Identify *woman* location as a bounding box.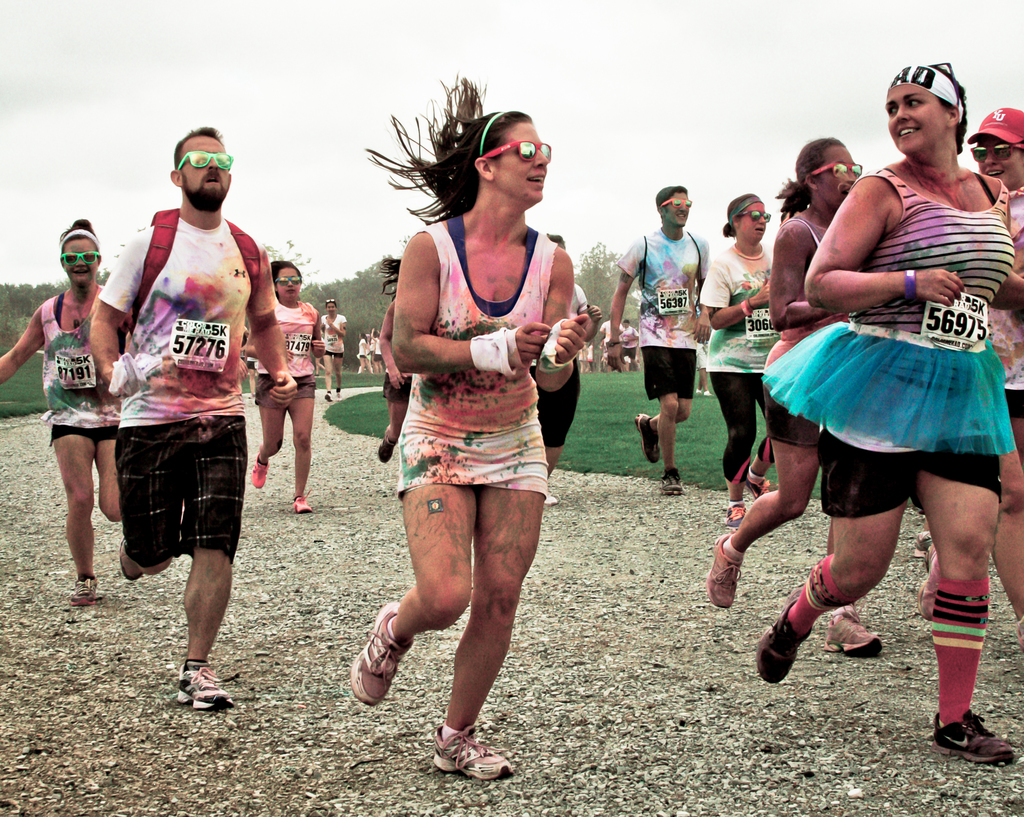
348:70:586:780.
